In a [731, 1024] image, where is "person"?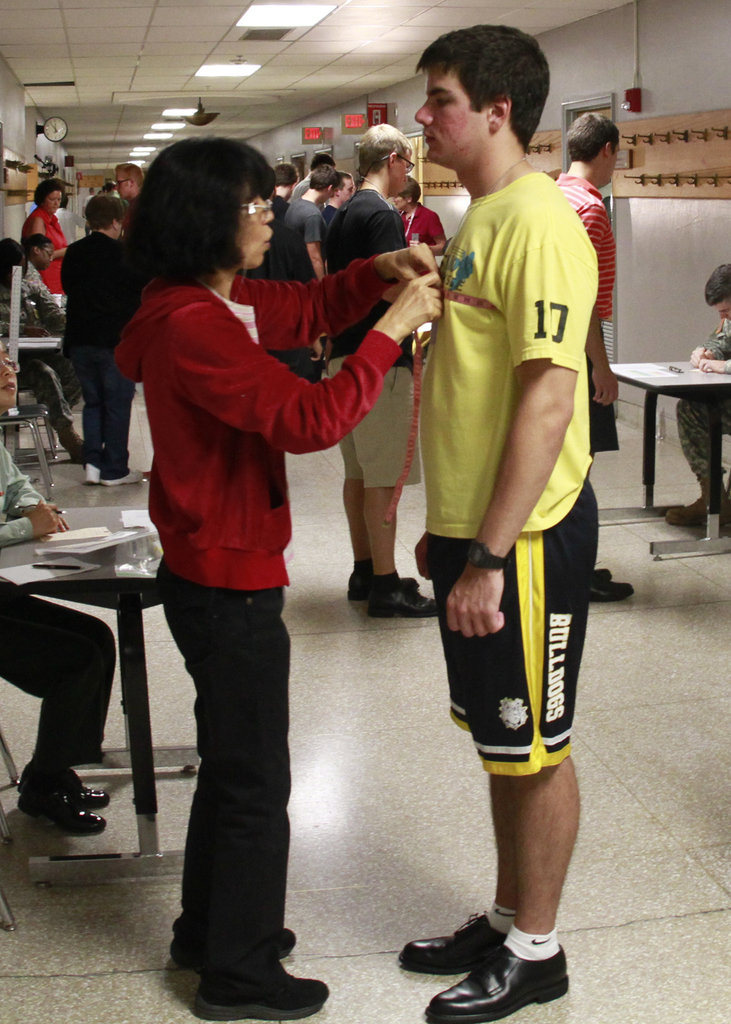
18:173:69:300.
